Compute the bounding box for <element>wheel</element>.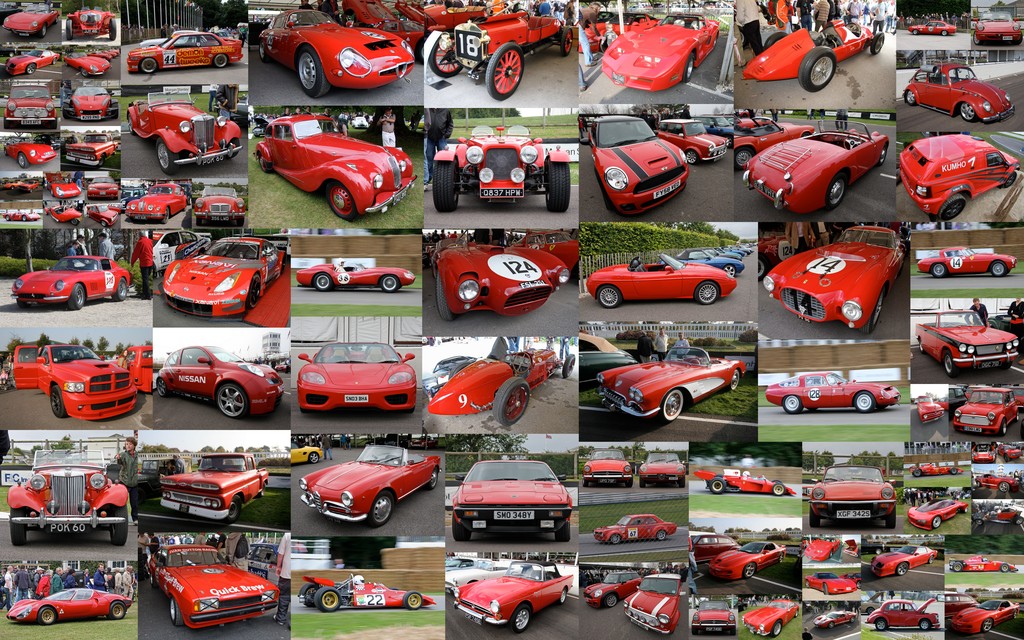
{"left": 733, "top": 143, "right": 755, "bottom": 172}.
